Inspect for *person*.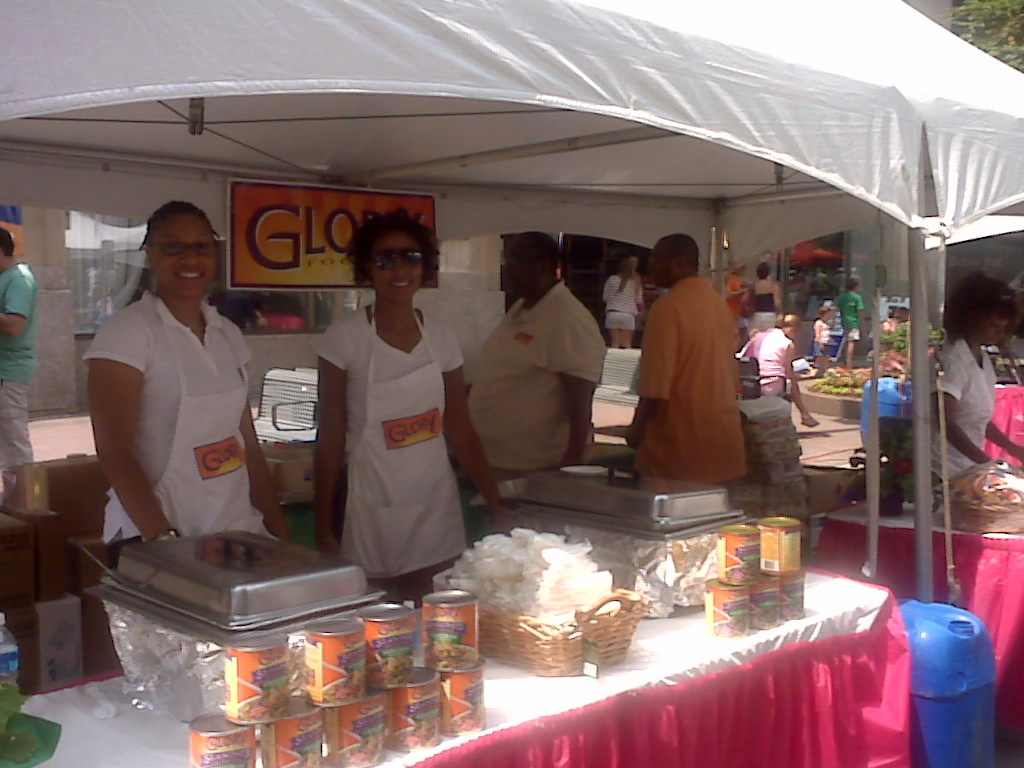
Inspection: detection(837, 280, 864, 365).
